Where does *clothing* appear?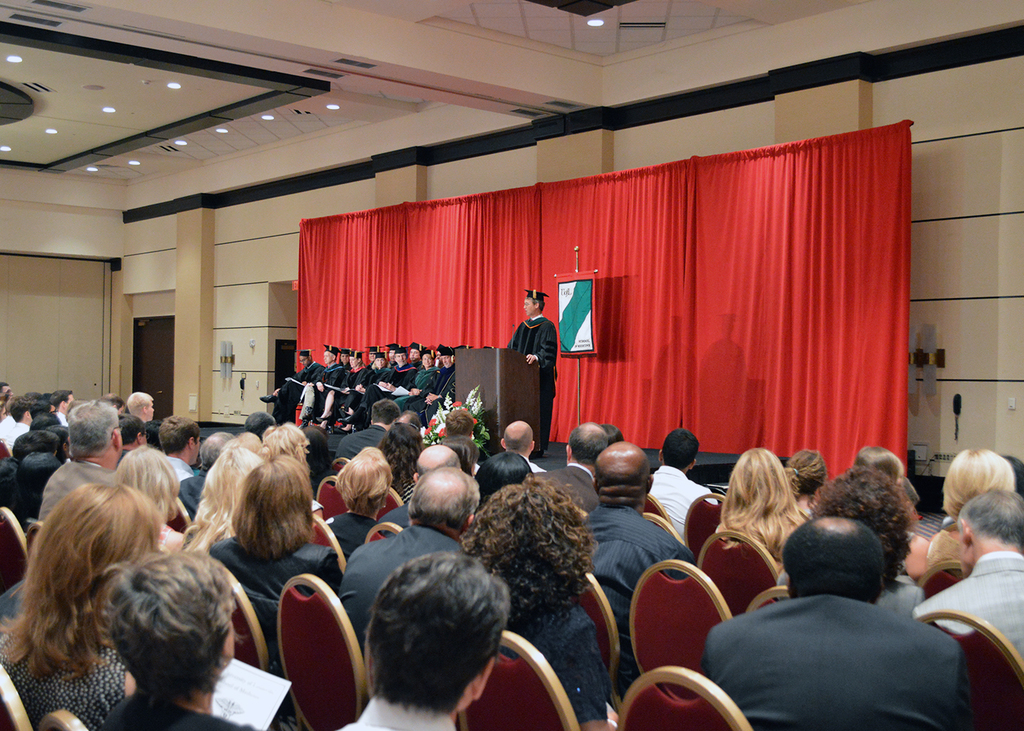
Appears at [910,550,1023,660].
